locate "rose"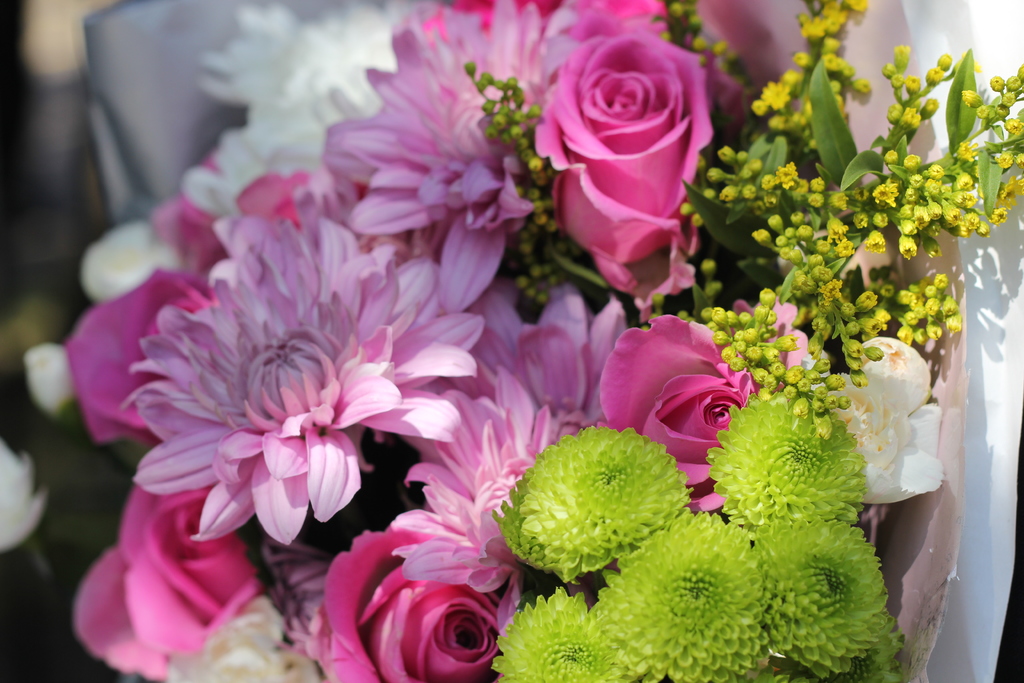
detection(67, 267, 215, 443)
